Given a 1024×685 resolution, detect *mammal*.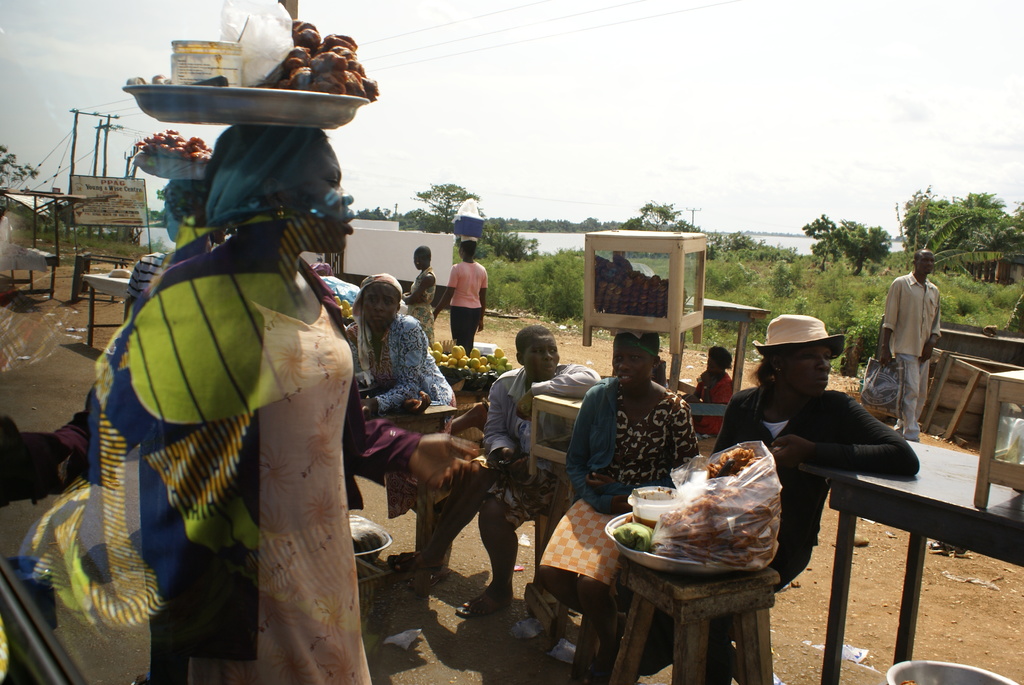
bbox=[0, 129, 478, 684].
